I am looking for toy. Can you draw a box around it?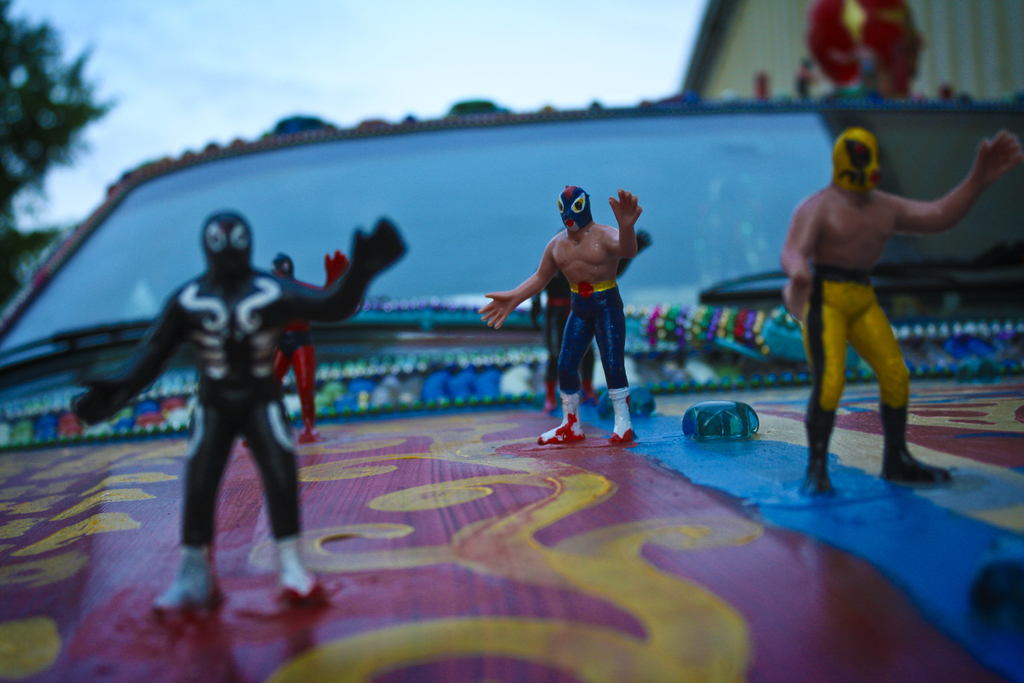
Sure, the bounding box is {"x1": 276, "y1": 251, "x2": 367, "y2": 443}.
